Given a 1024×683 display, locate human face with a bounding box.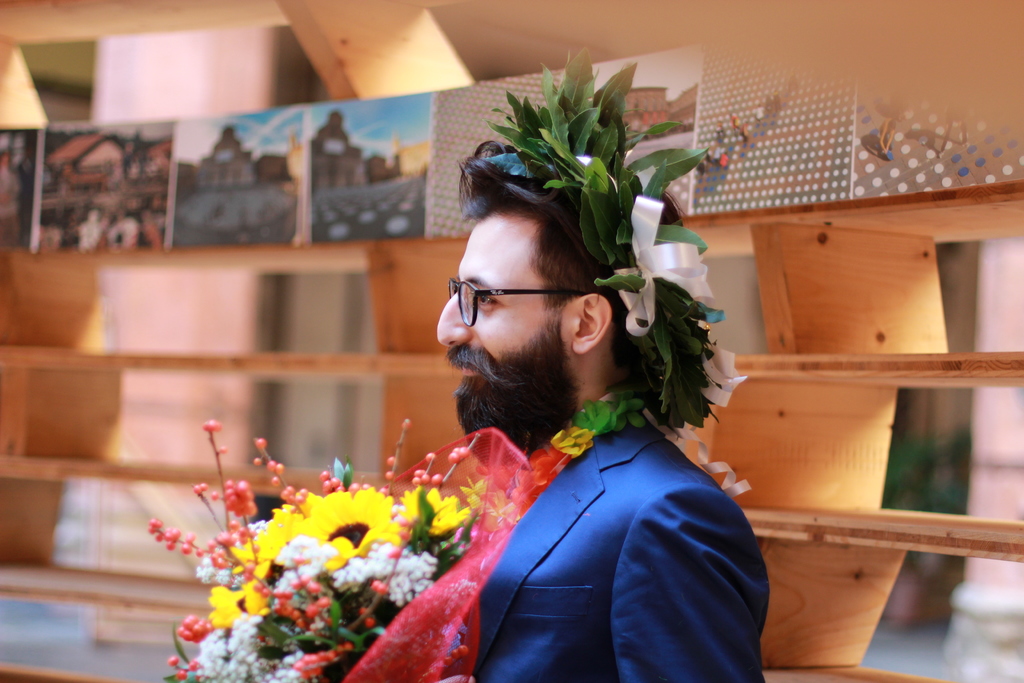
Located: rect(435, 210, 577, 440).
